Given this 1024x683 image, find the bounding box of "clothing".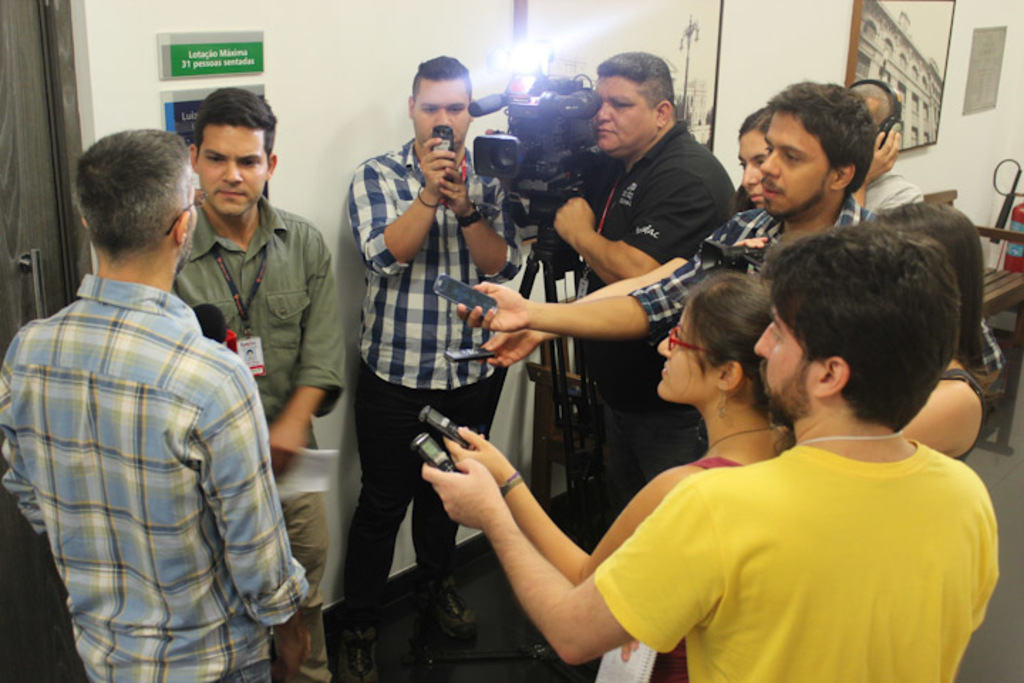
left=0, top=272, right=317, bottom=677.
